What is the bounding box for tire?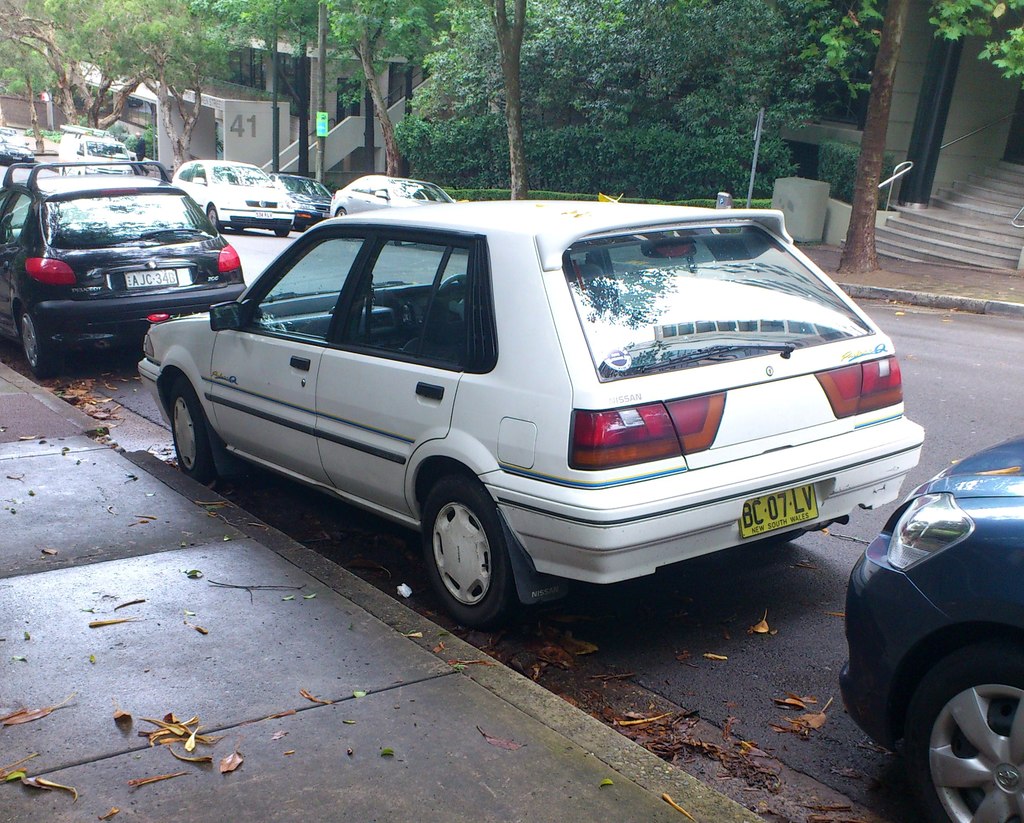
[892, 624, 1023, 813].
